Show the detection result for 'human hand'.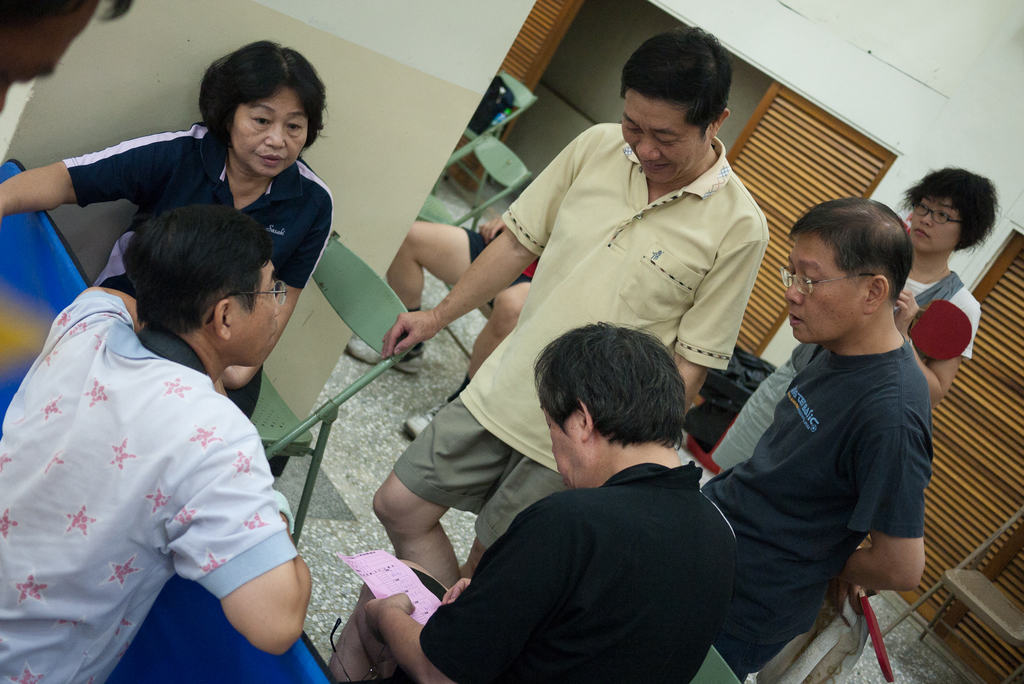
(896, 289, 920, 334).
